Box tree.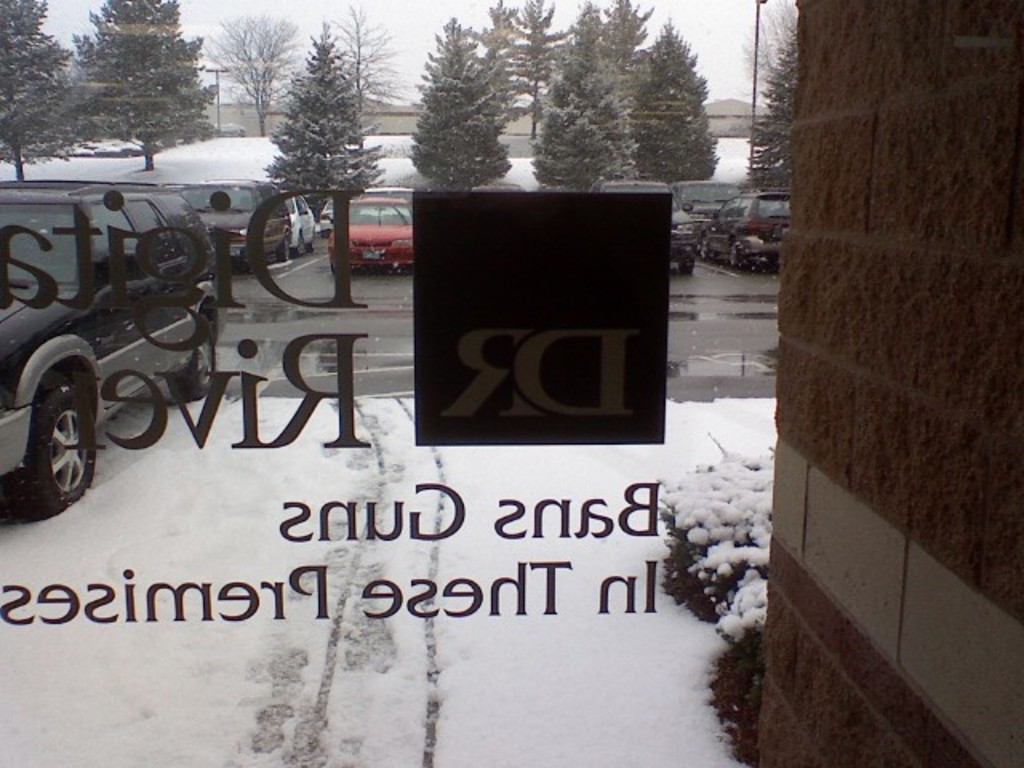
0 0 93 189.
